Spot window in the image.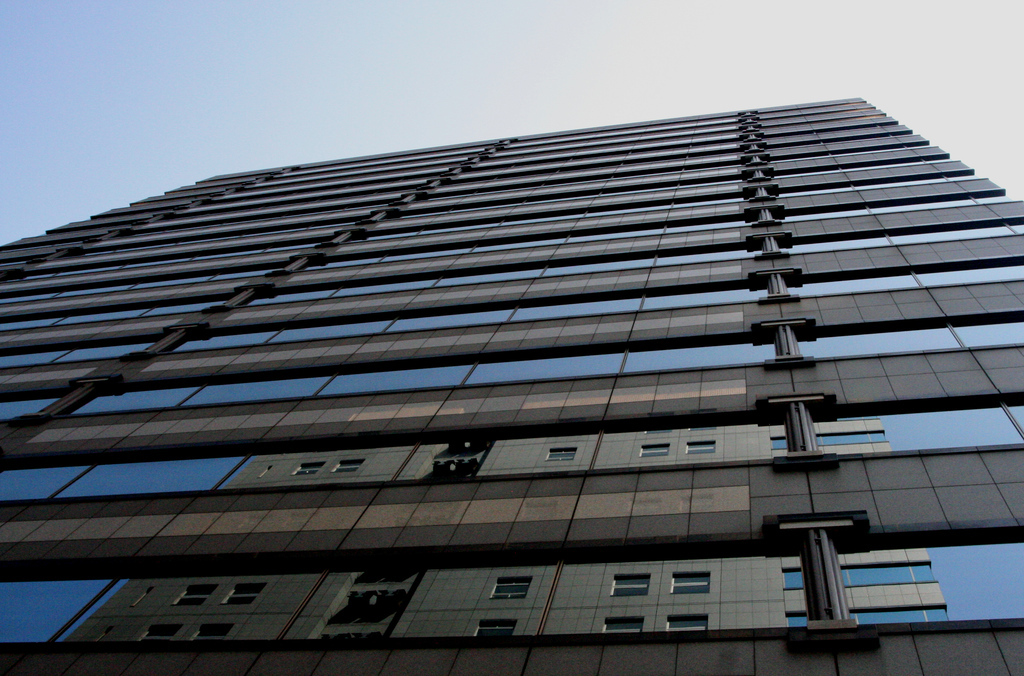
window found at crop(225, 578, 264, 612).
